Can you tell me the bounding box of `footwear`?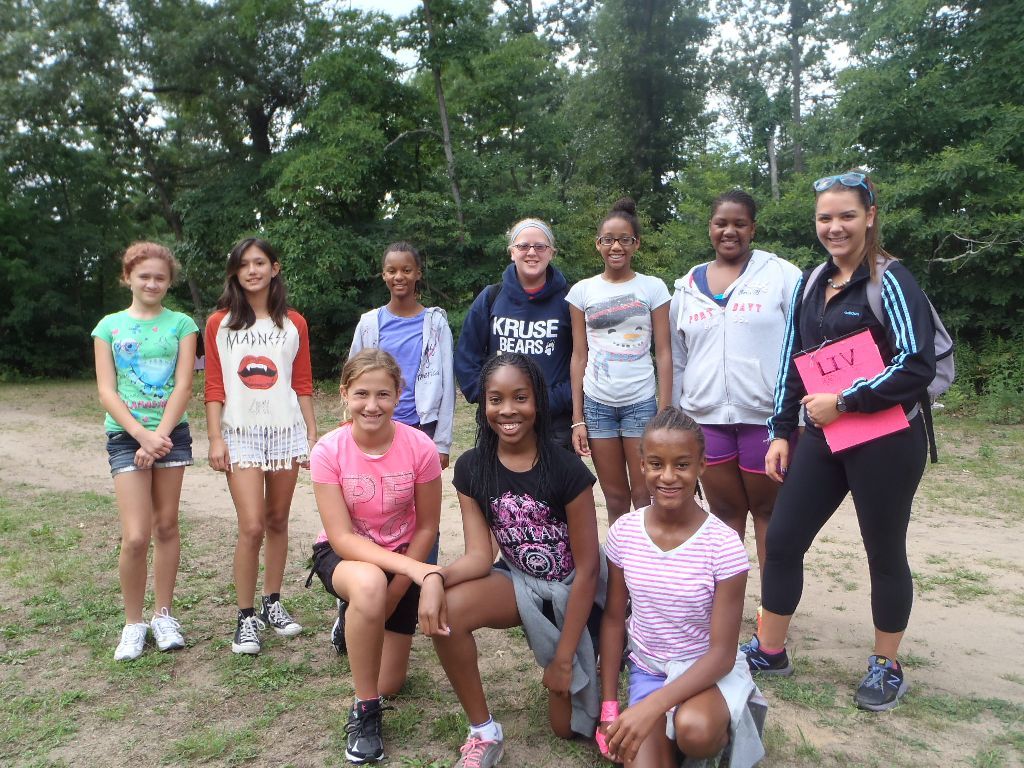
bbox=(324, 594, 340, 651).
